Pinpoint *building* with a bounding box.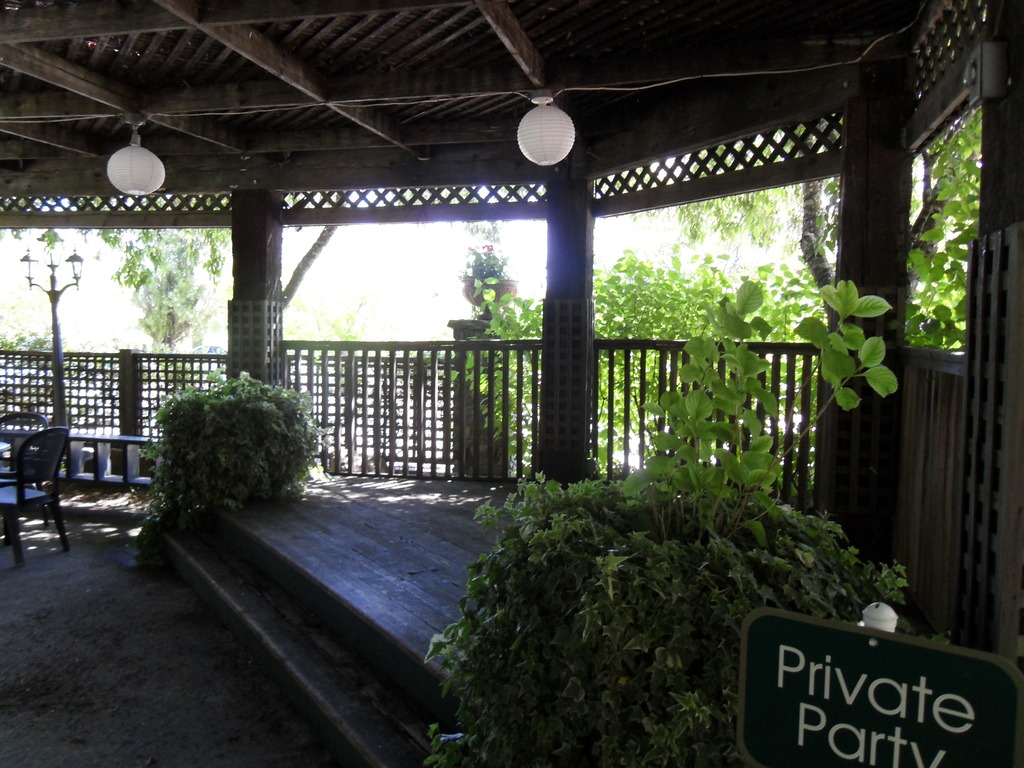
2 0 1023 767.
